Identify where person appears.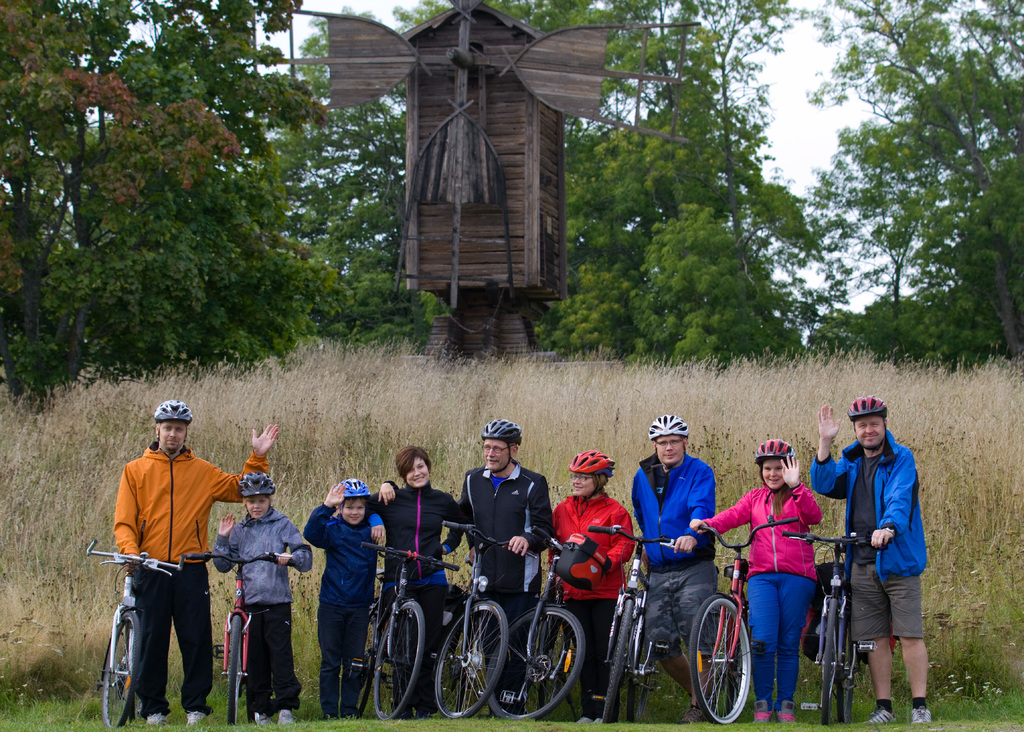
Appears at BBox(301, 477, 398, 720).
